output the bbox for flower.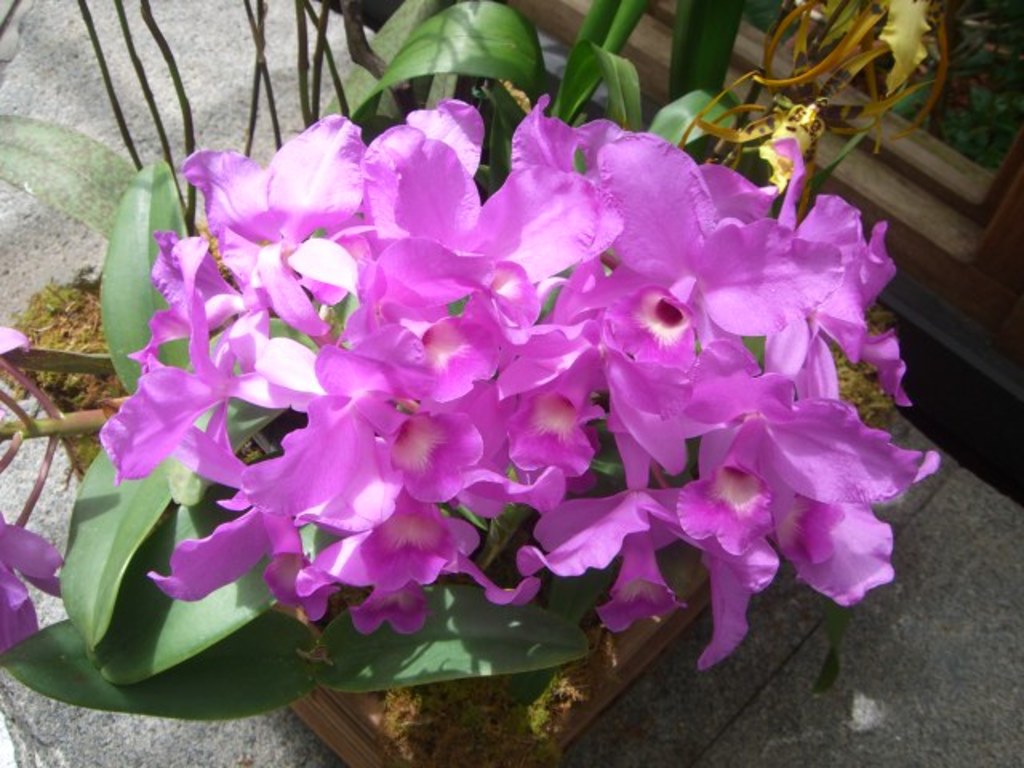
l=0, t=510, r=62, b=651.
